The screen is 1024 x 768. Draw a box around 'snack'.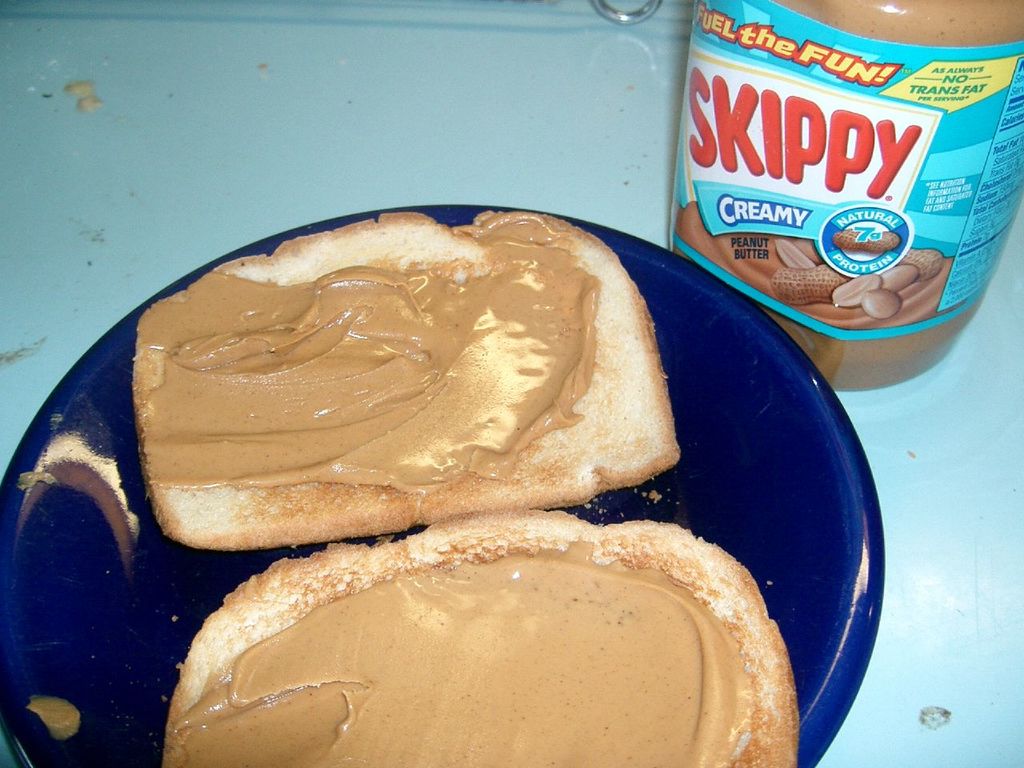
select_region(161, 502, 797, 766).
